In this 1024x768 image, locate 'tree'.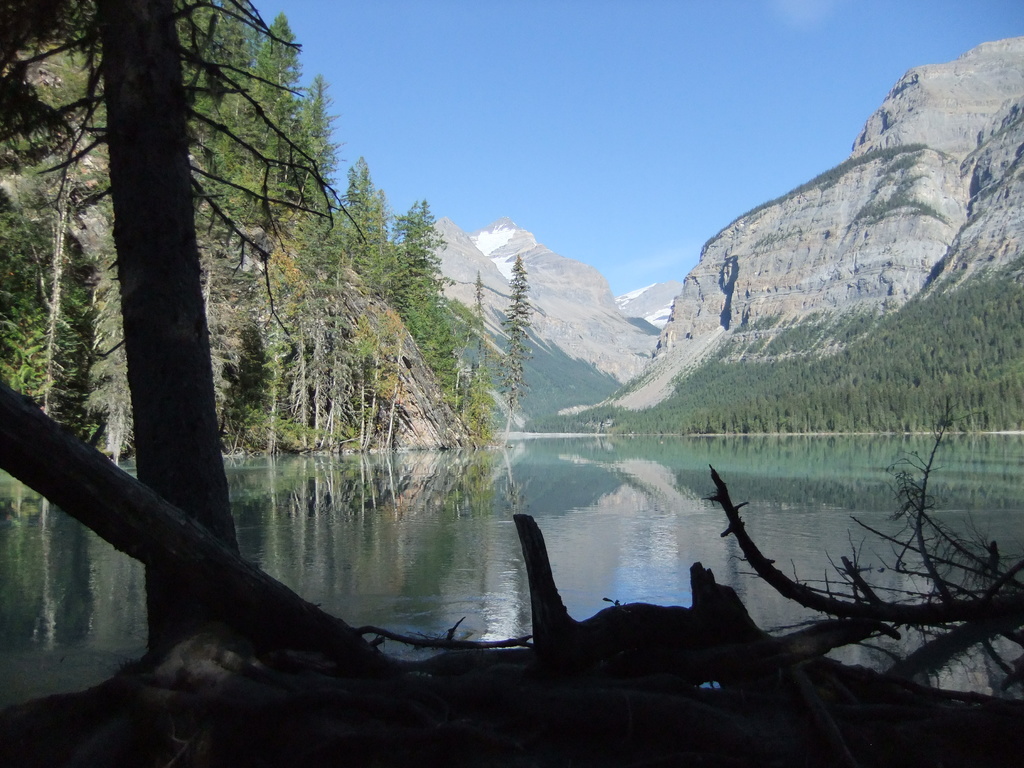
Bounding box: Rect(496, 253, 532, 431).
